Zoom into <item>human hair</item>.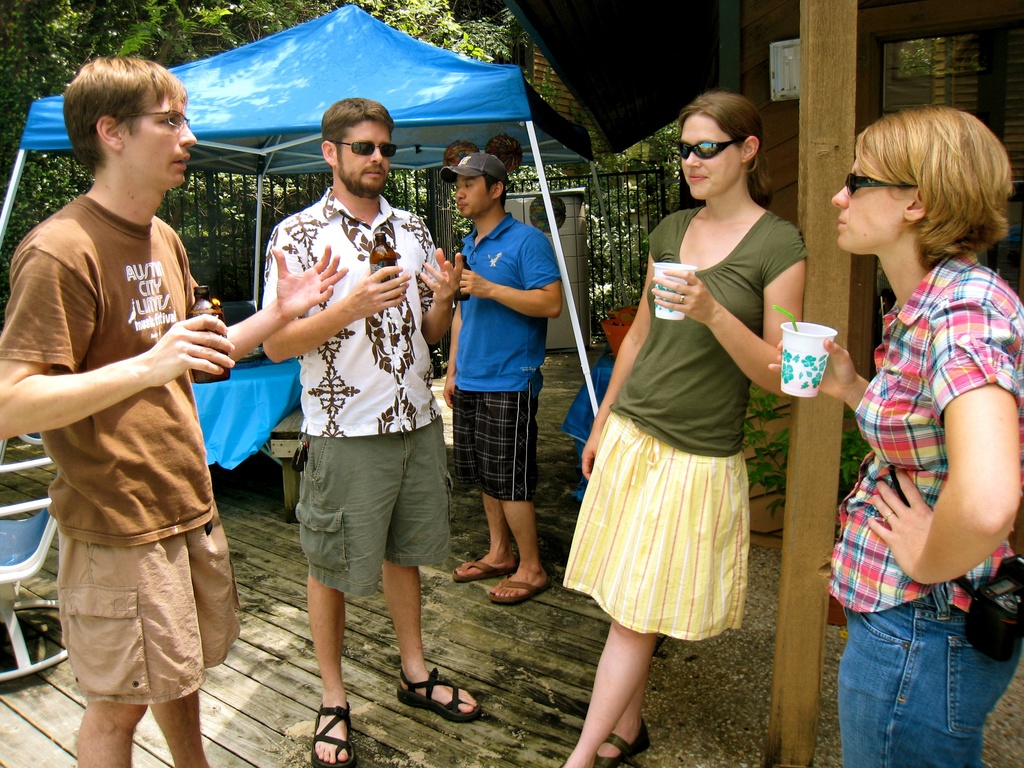
Zoom target: Rect(854, 103, 1017, 273).
